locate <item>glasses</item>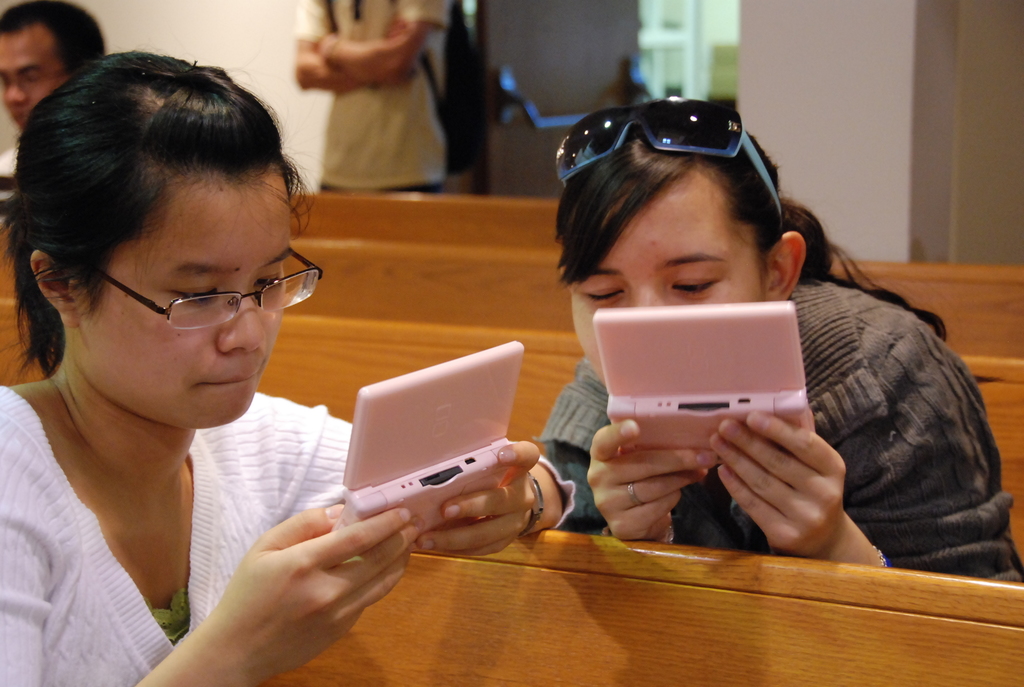
left=77, top=255, right=300, bottom=336
